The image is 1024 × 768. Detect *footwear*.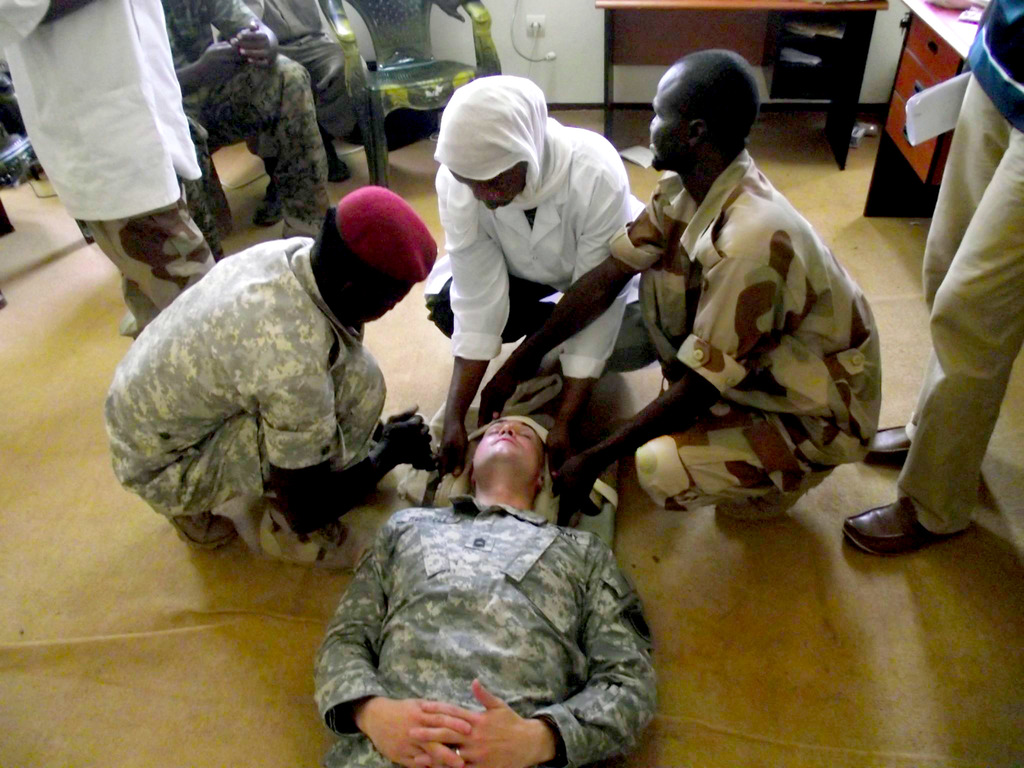
Detection: bbox=[718, 468, 836, 519].
